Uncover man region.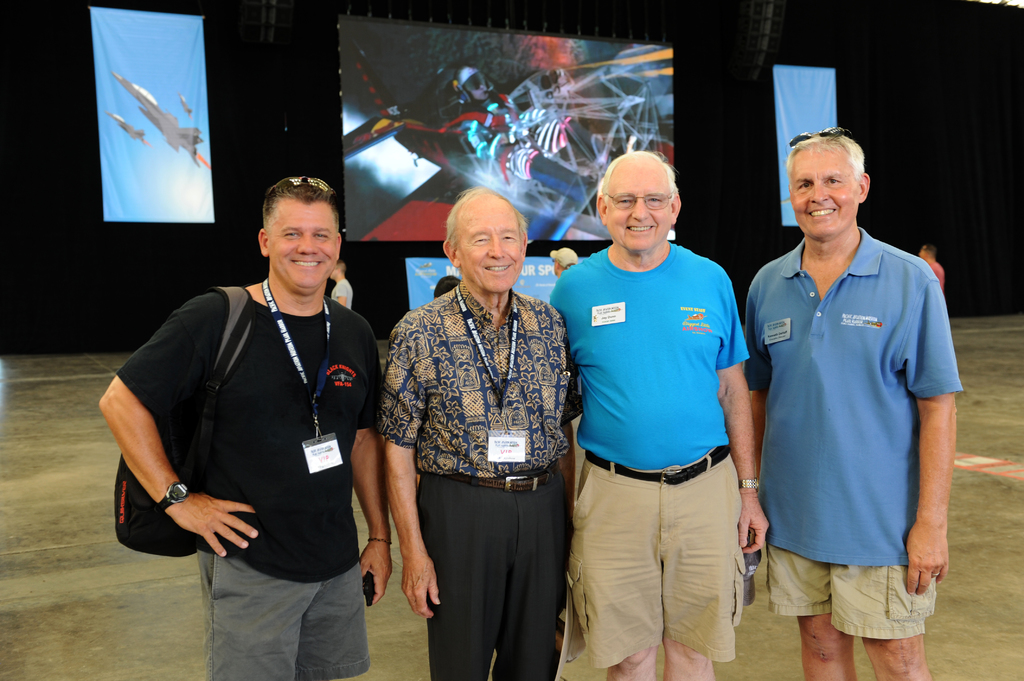
Uncovered: x1=373, y1=187, x2=583, y2=680.
